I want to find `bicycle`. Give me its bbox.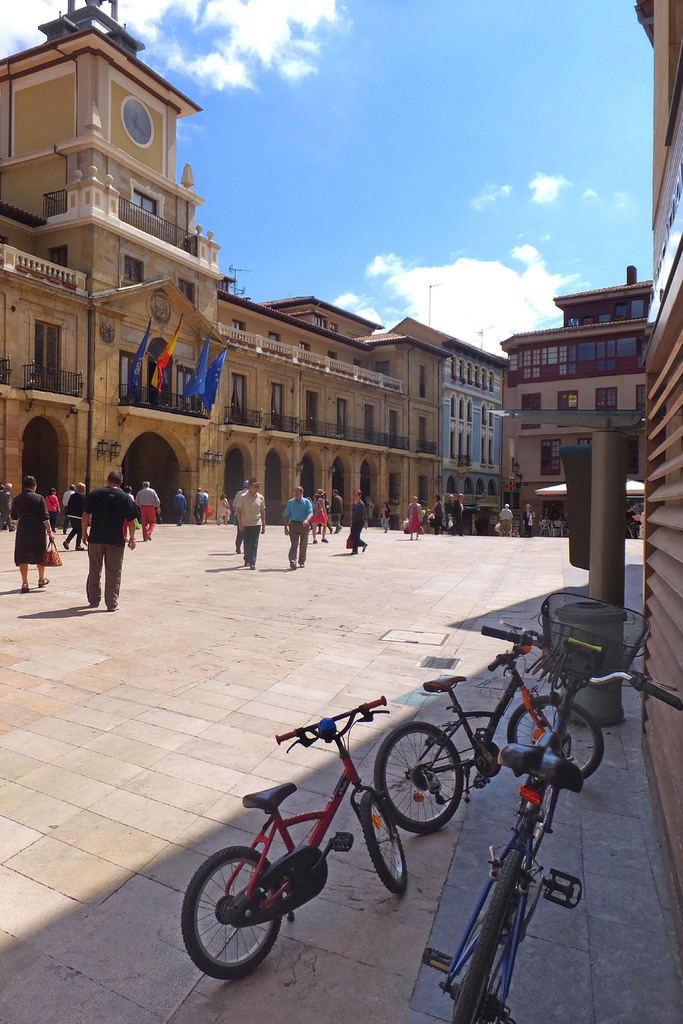
<bbox>190, 670, 481, 987</bbox>.
